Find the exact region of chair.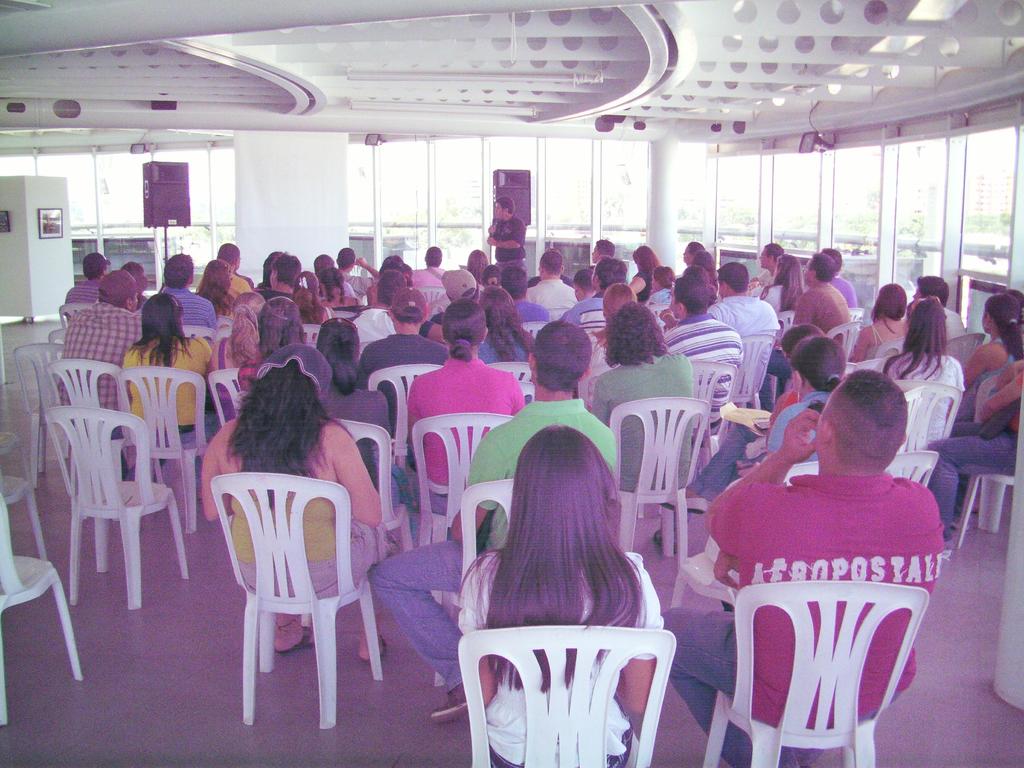
Exact region: (left=772, top=311, right=796, bottom=337).
